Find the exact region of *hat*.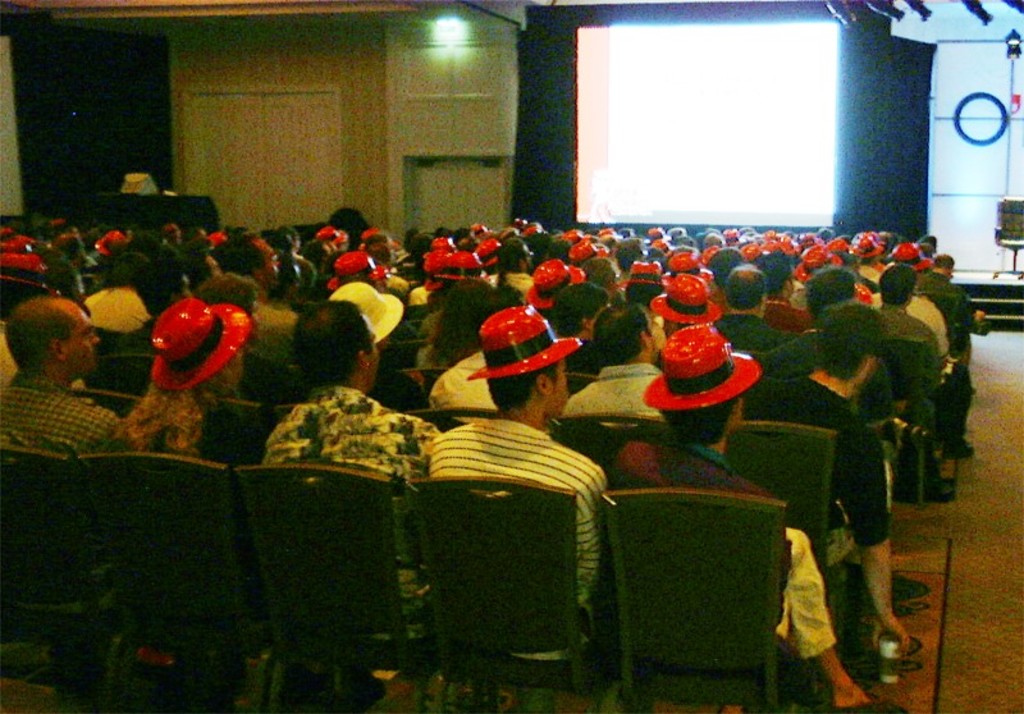
Exact region: 480/238/506/267.
